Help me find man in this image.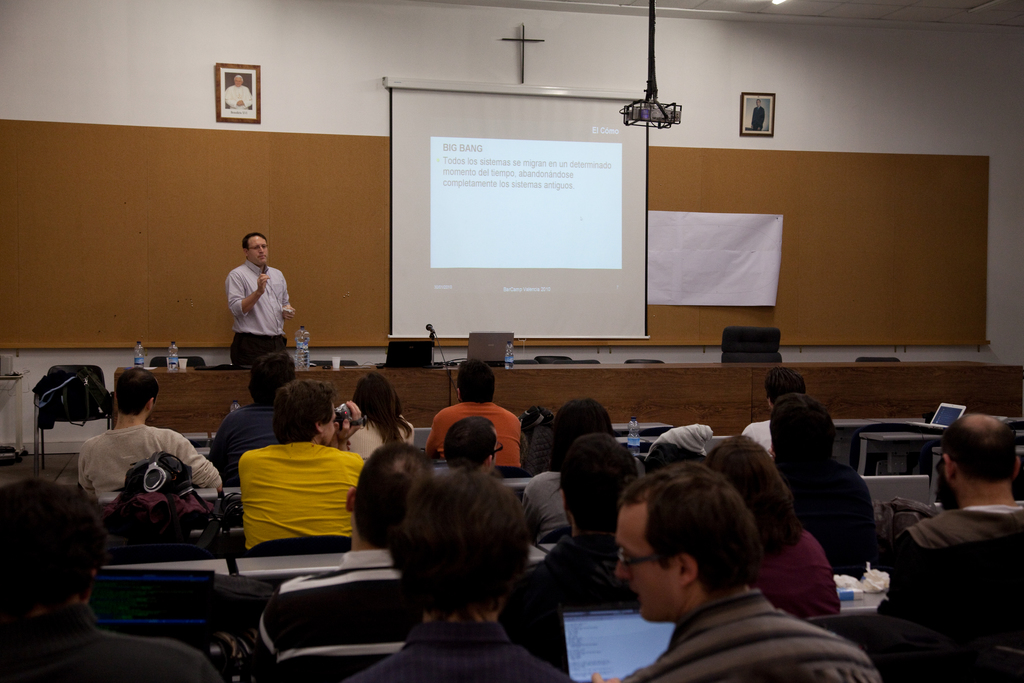
Found it: (left=776, top=397, right=878, bottom=580).
